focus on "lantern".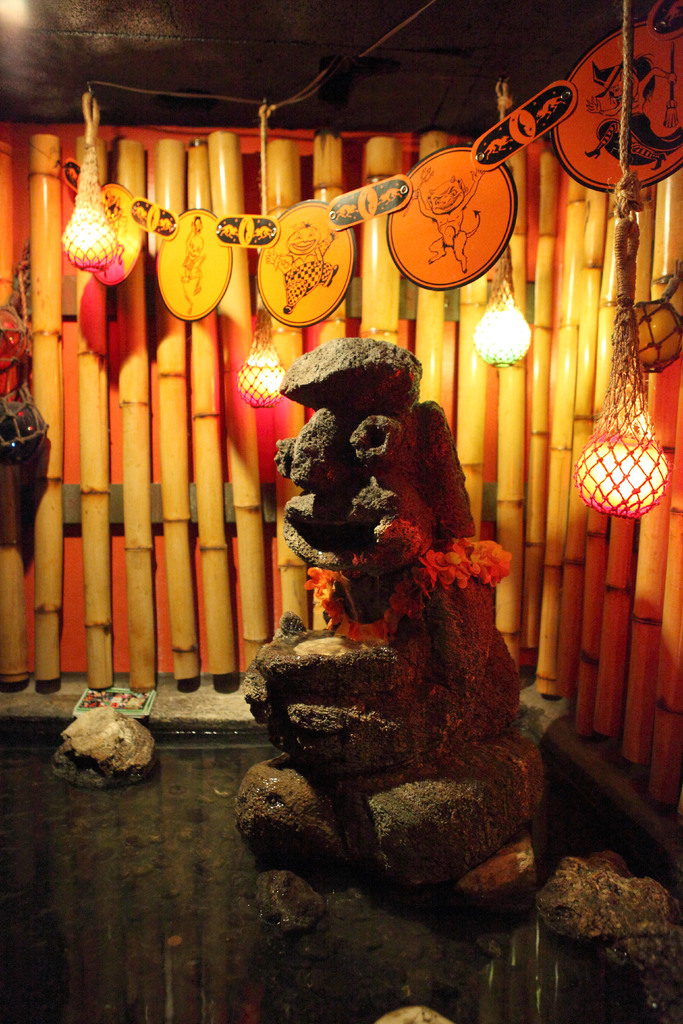
Focused at BBox(577, 388, 666, 520).
